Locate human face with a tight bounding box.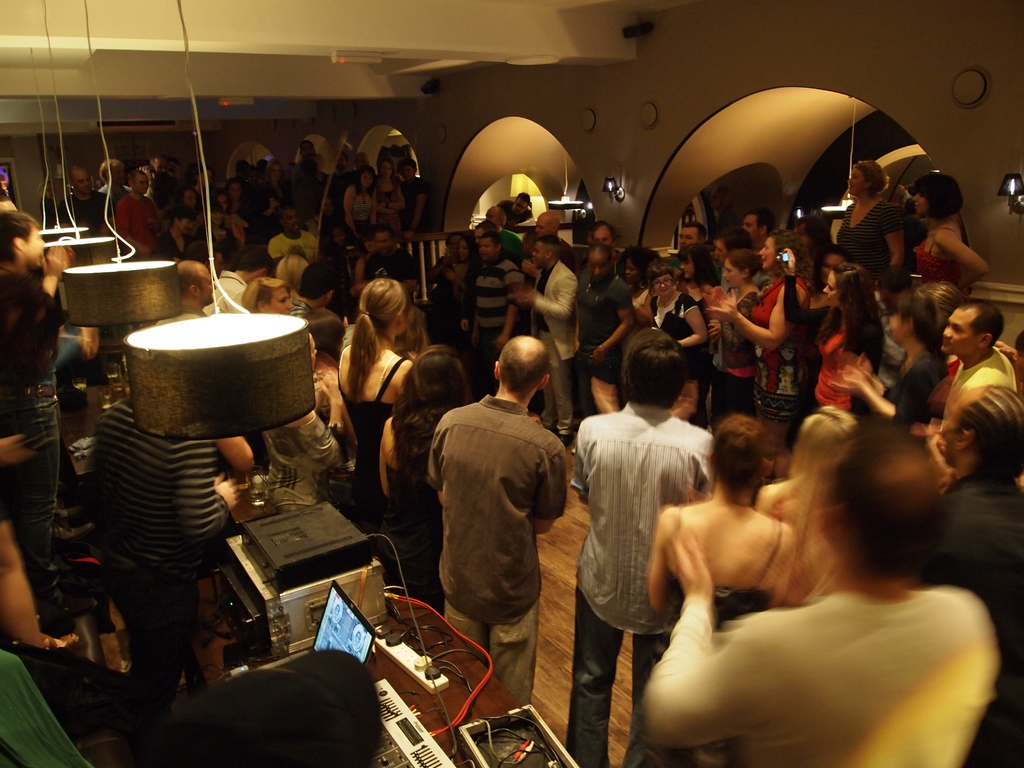
rect(26, 225, 46, 262).
